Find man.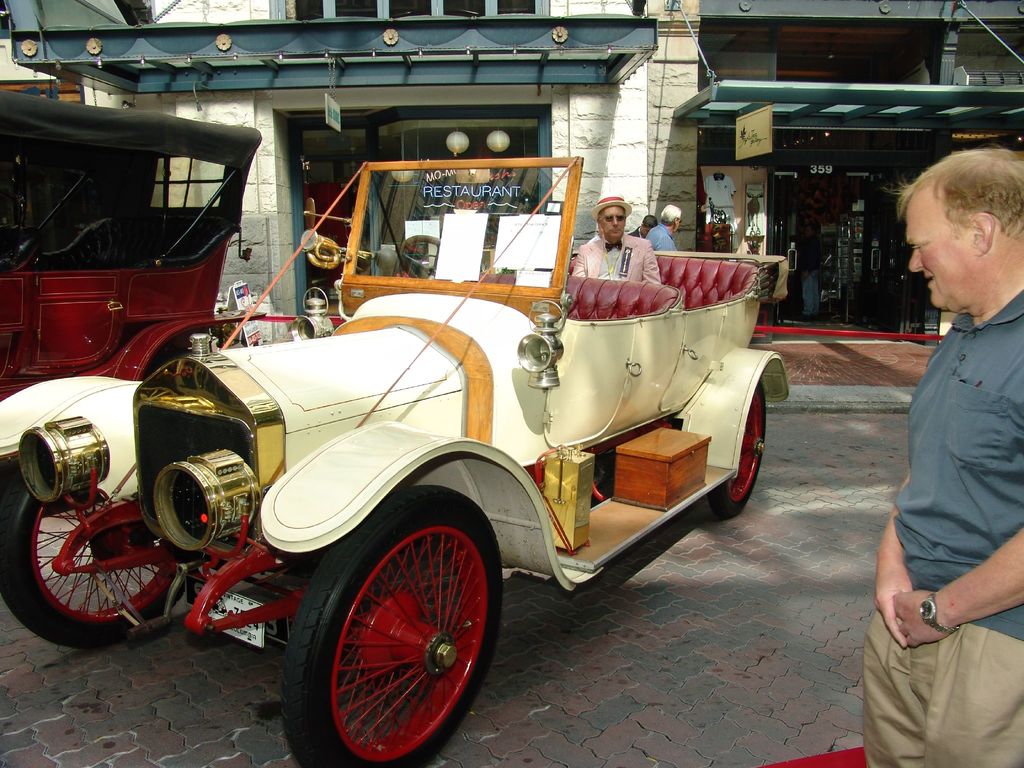
(863,149,1023,731).
